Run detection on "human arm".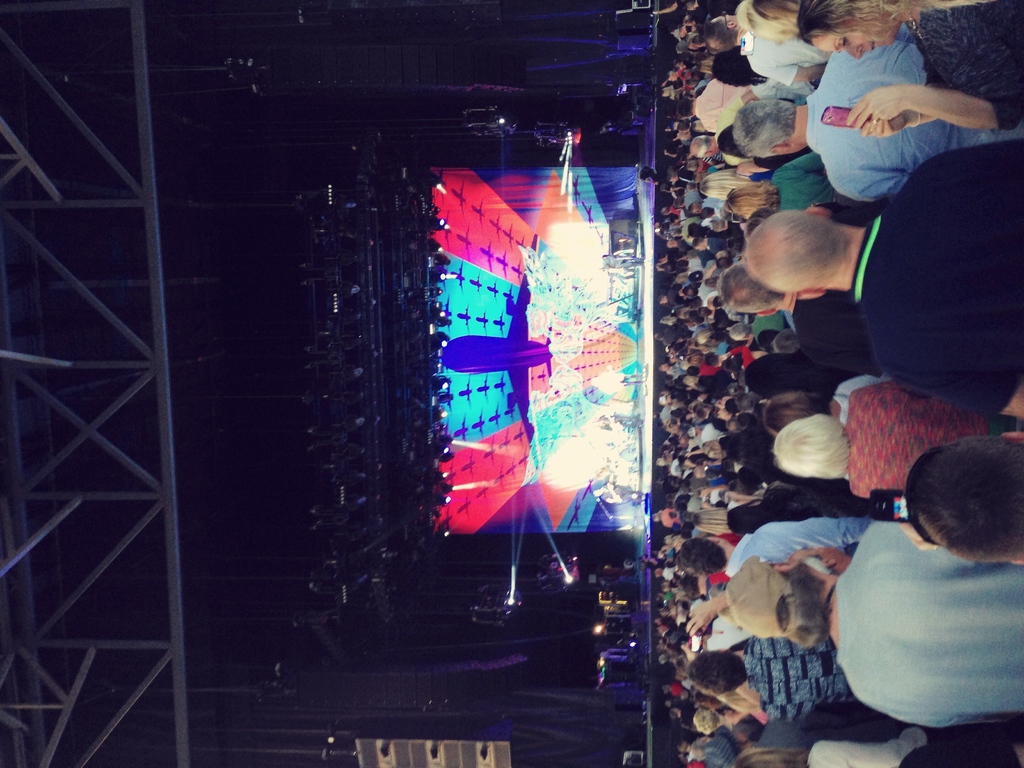
Result: 719/488/755/500.
